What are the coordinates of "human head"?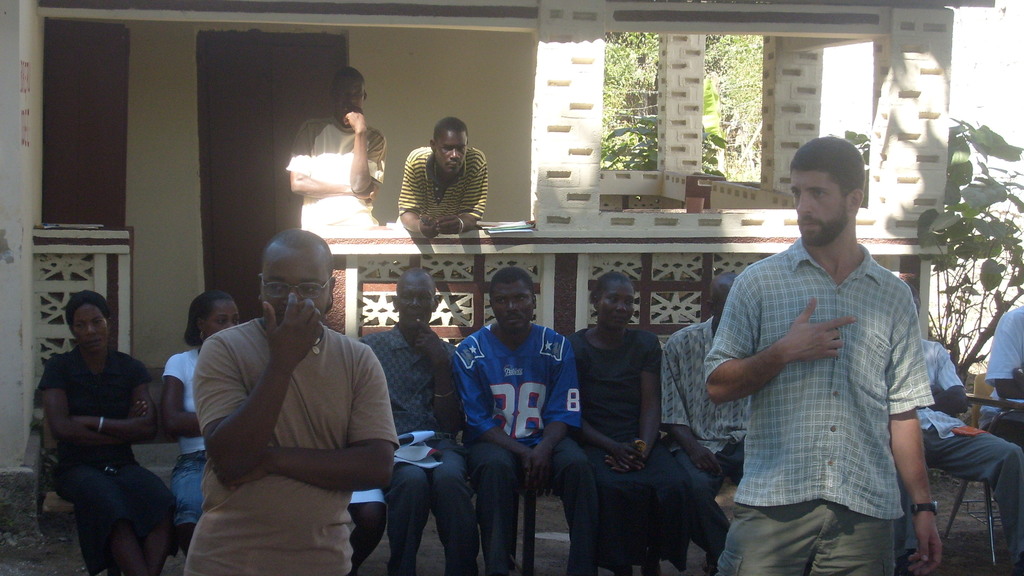
left=486, top=267, right=538, bottom=334.
